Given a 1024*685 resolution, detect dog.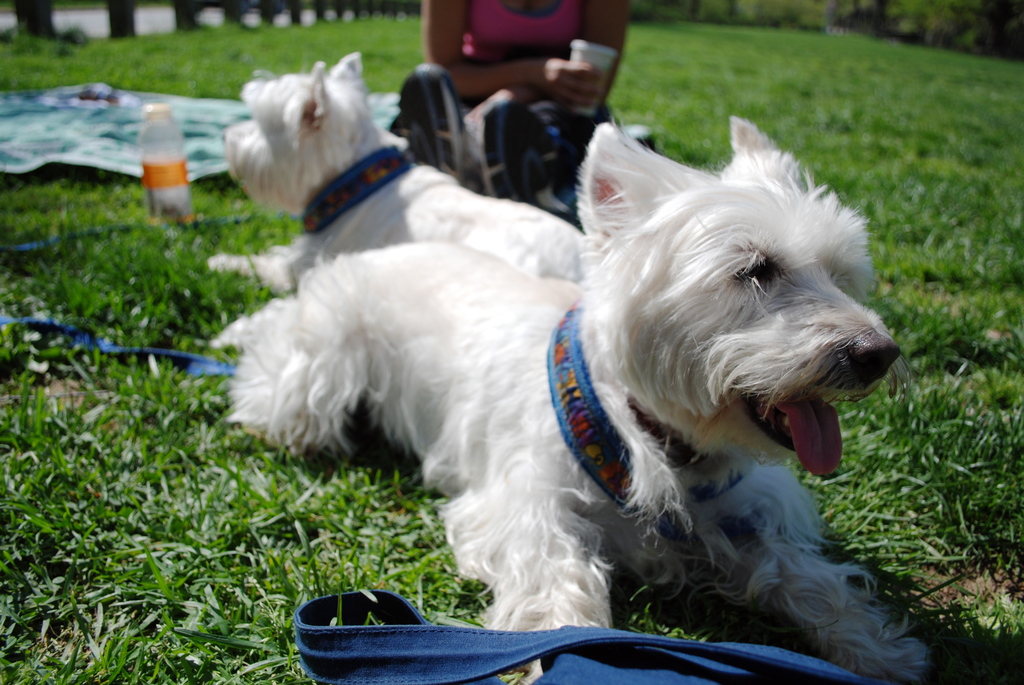
pyautogui.locateOnScreen(206, 113, 934, 684).
